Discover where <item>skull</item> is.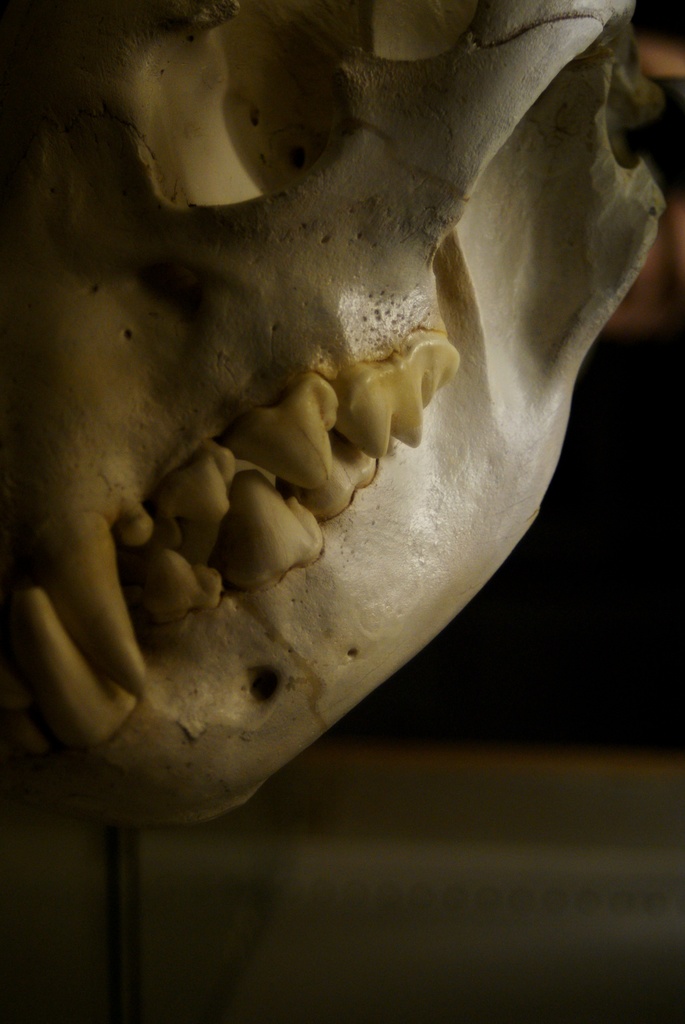
Discovered at 0,0,684,829.
